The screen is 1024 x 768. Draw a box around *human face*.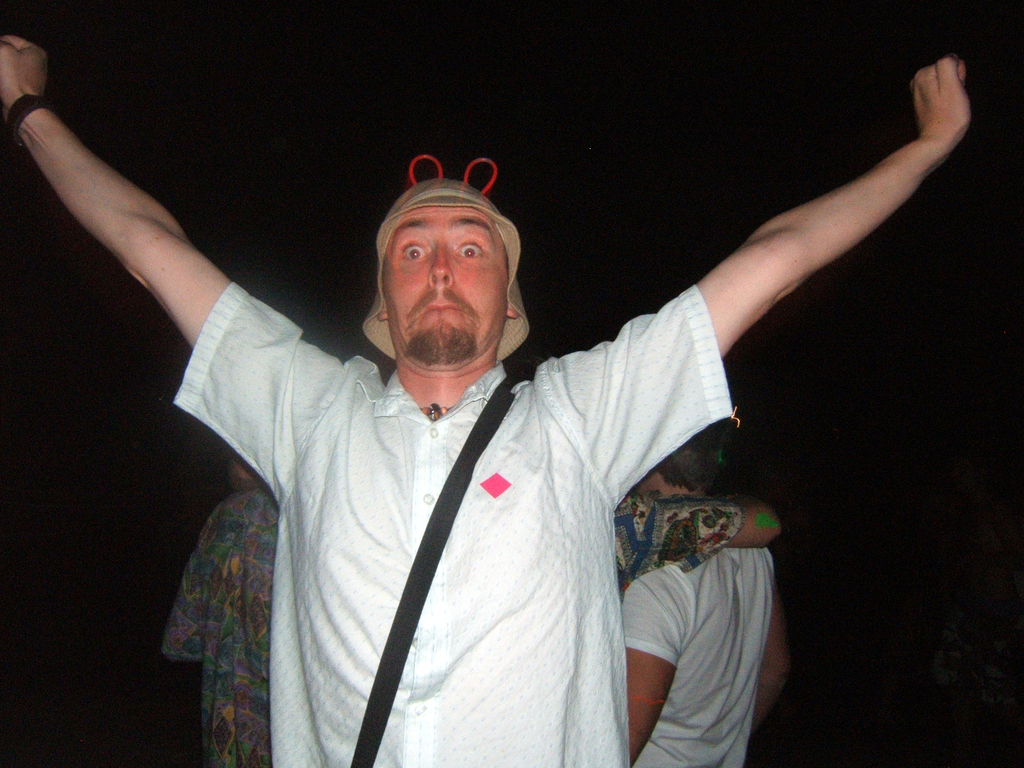
box=[383, 205, 511, 373].
